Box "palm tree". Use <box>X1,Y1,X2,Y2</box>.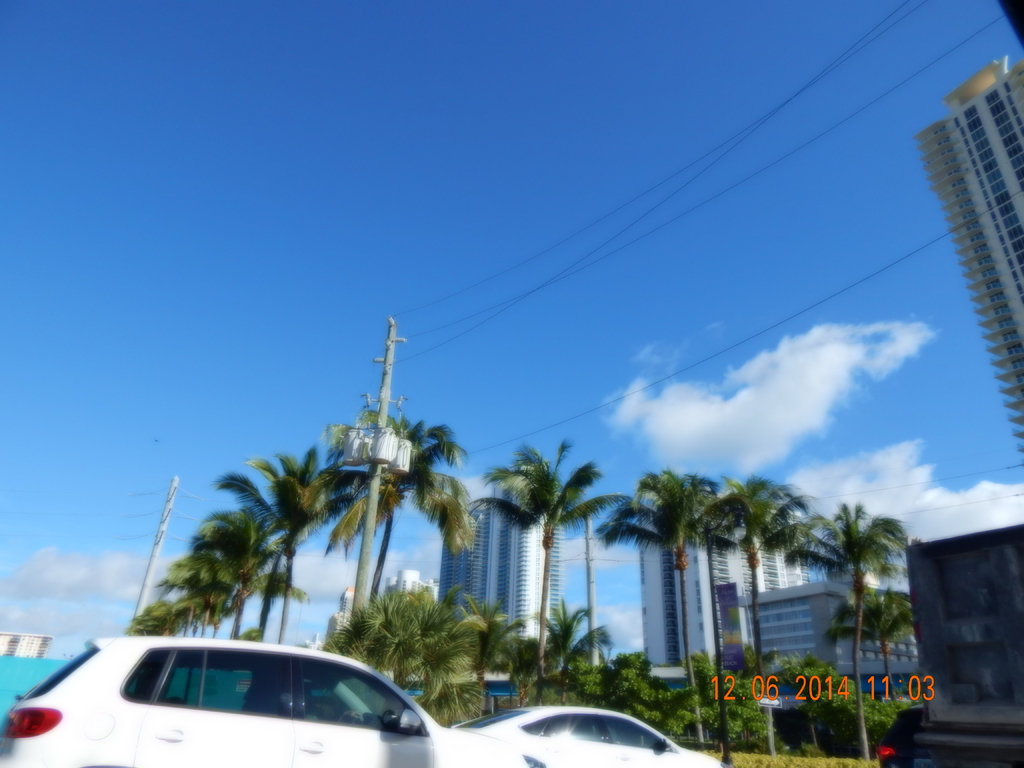
<box>768,641,836,758</box>.
